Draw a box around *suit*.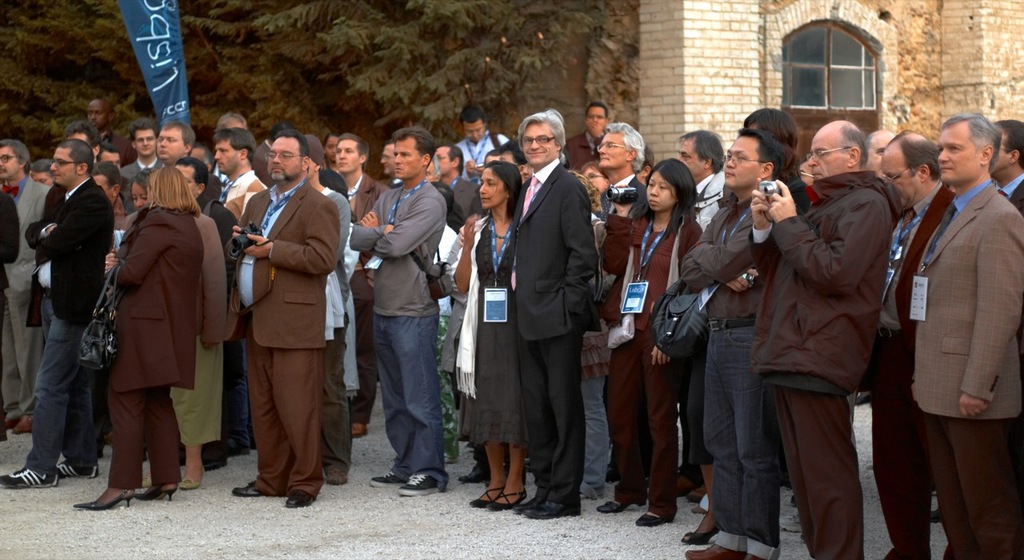
<region>872, 180, 959, 559</region>.
